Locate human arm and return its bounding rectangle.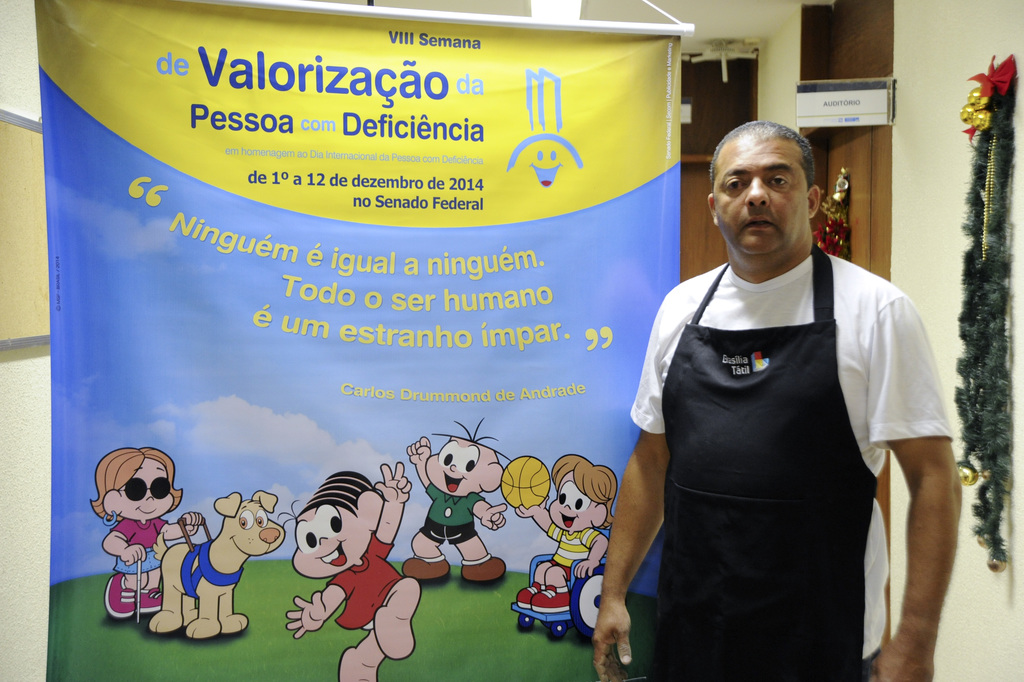
region(283, 570, 362, 642).
